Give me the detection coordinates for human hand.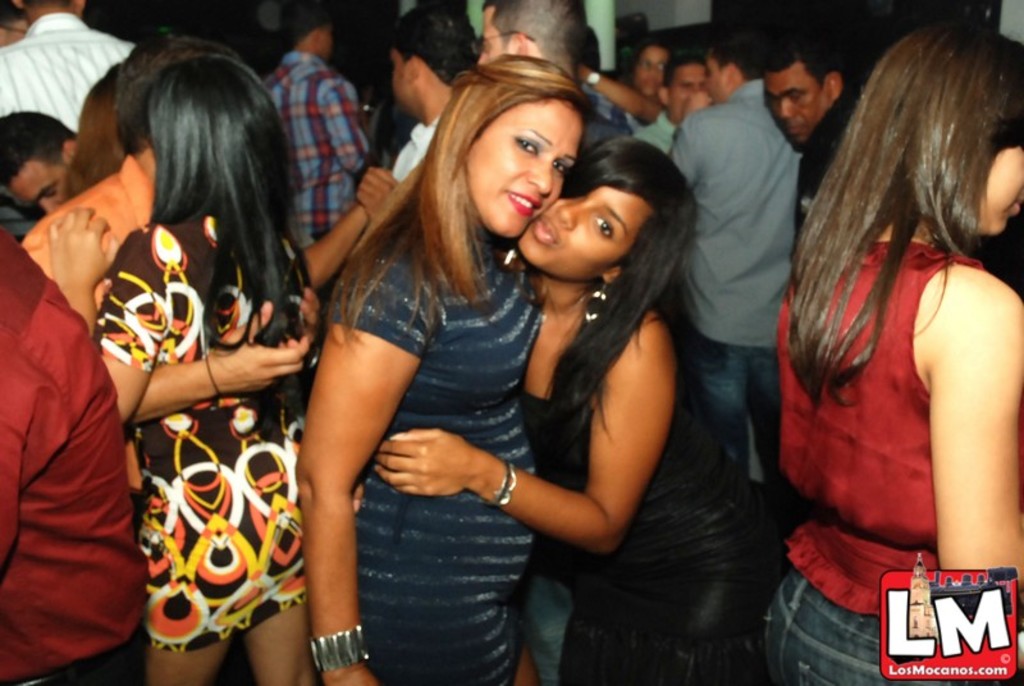
<bbox>928, 266, 1023, 591</bbox>.
